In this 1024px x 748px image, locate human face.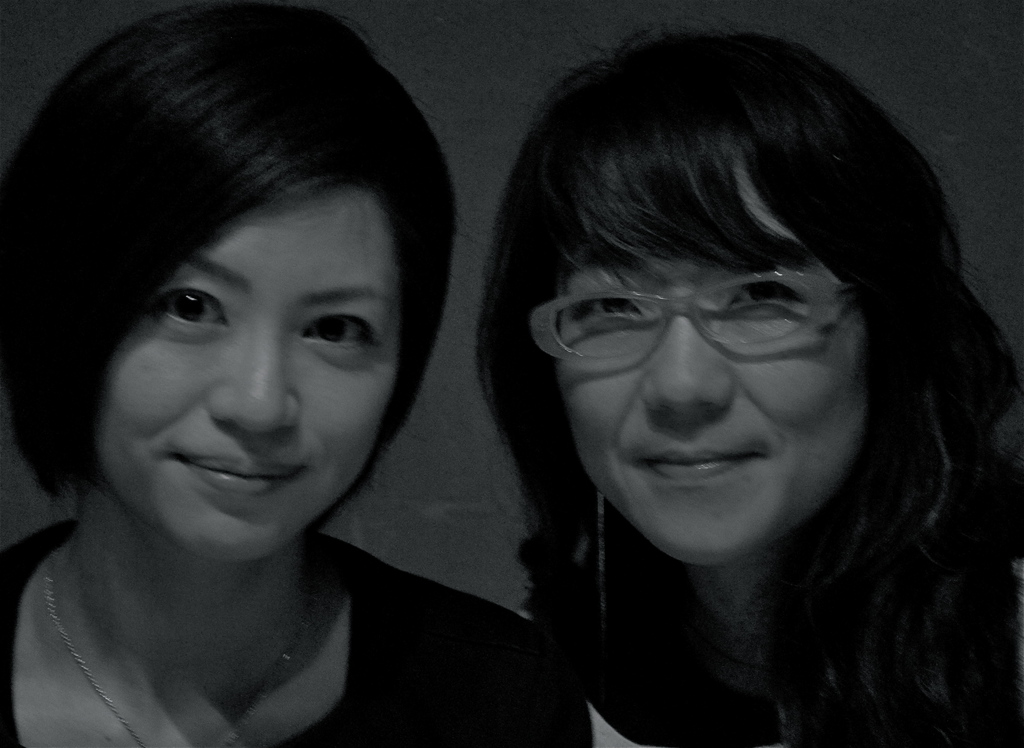
Bounding box: l=531, t=148, r=867, b=567.
